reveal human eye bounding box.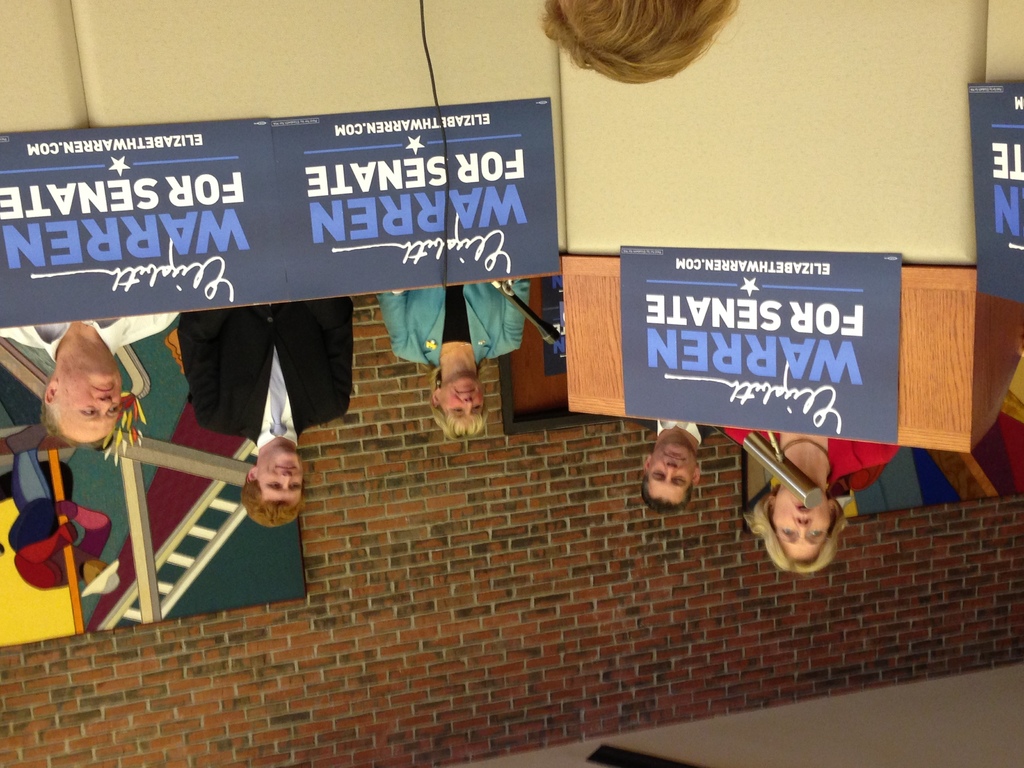
Revealed: <region>80, 407, 96, 415</region>.
